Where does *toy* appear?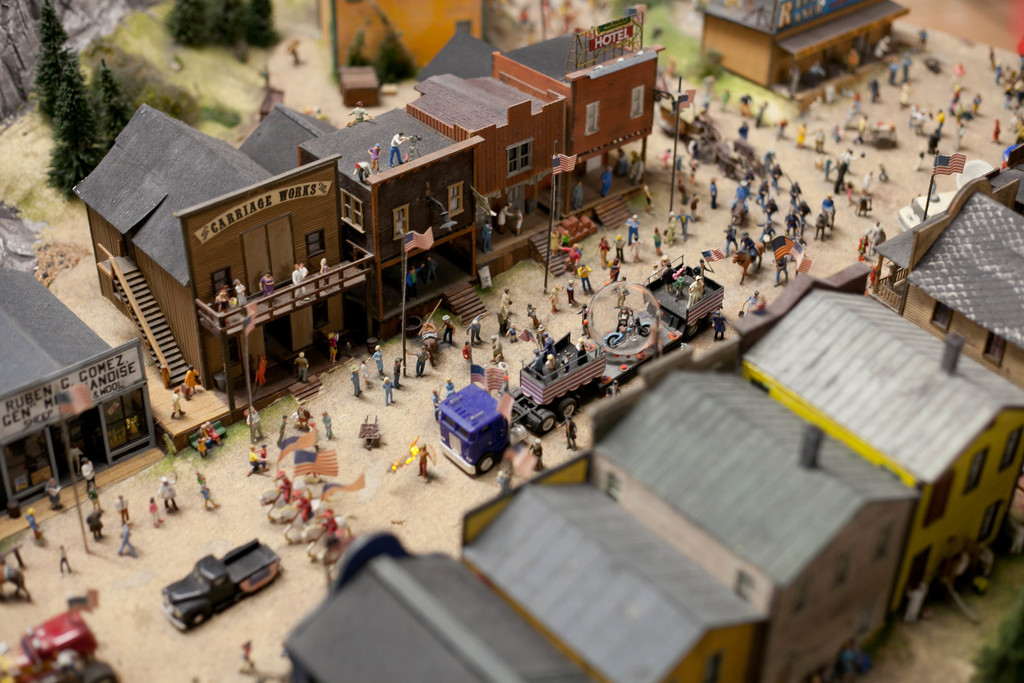
Appears at {"left": 778, "top": 120, "right": 788, "bottom": 141}.
